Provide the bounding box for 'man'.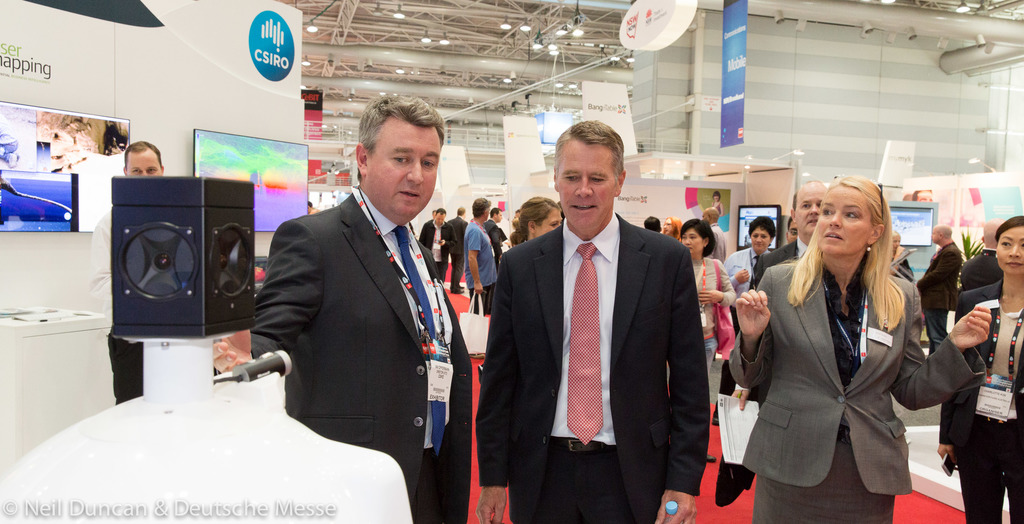
<box>952,217,1007,327</box>.
